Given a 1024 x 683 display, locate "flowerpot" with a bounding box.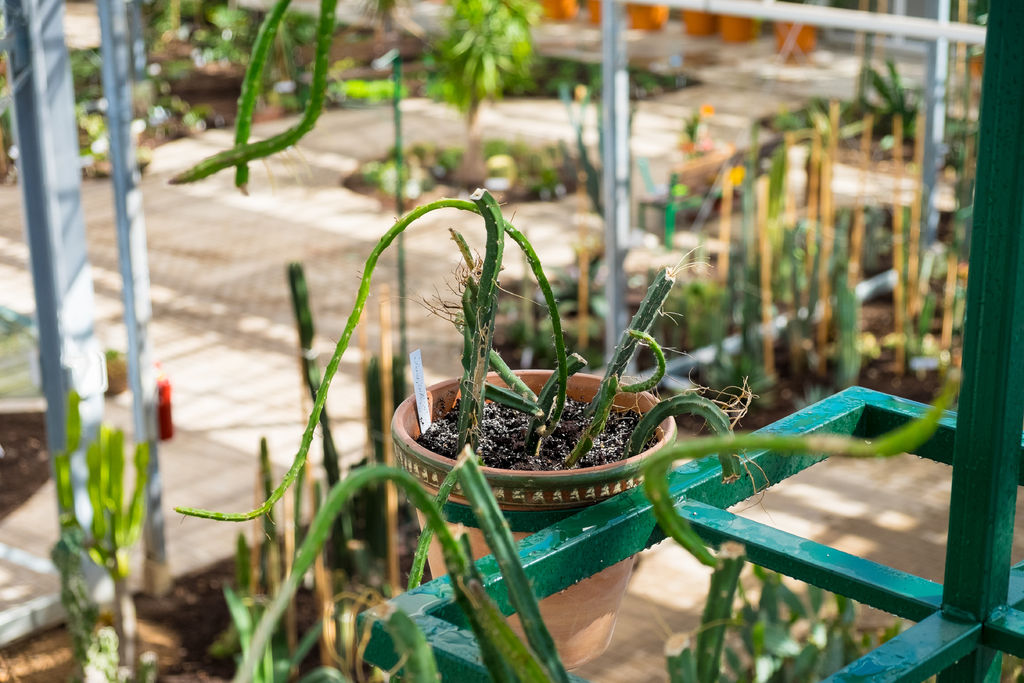
Located: select_region(543, 0, 580, 26).
